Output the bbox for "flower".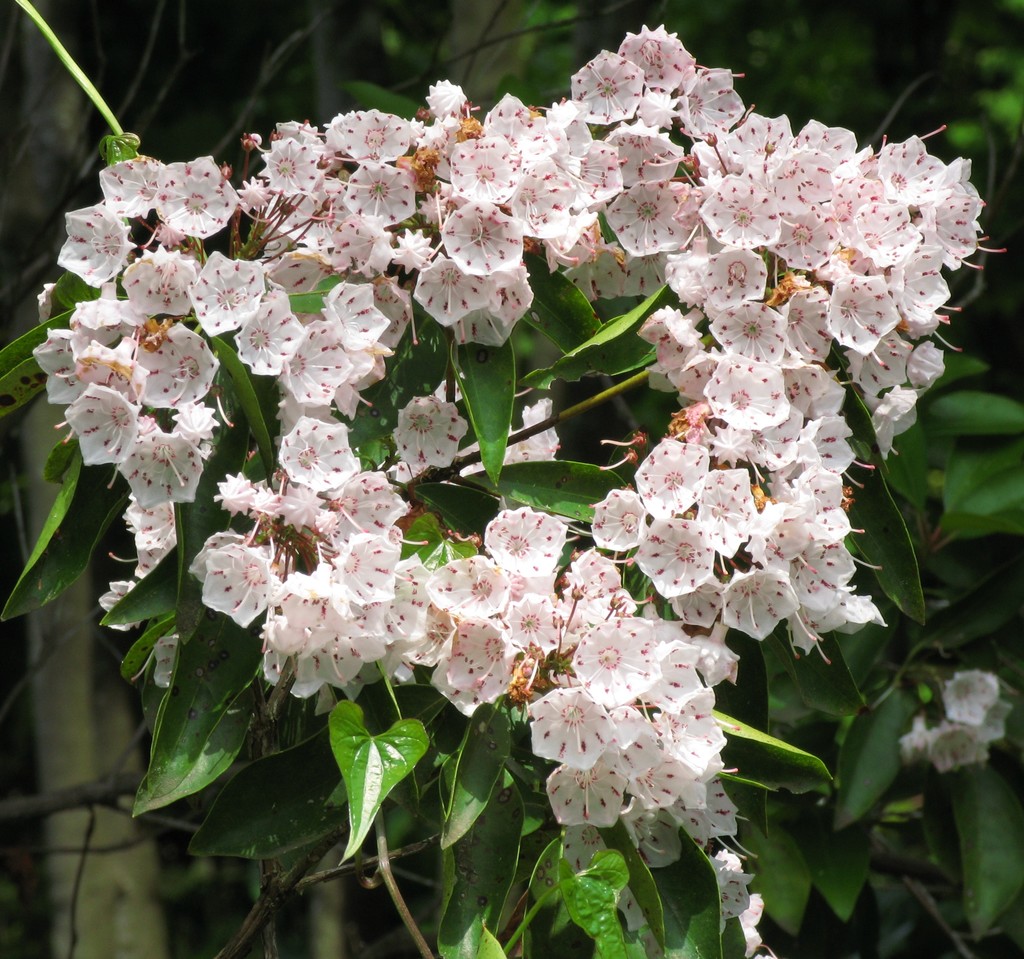
[946, 666, 1007, 718].
